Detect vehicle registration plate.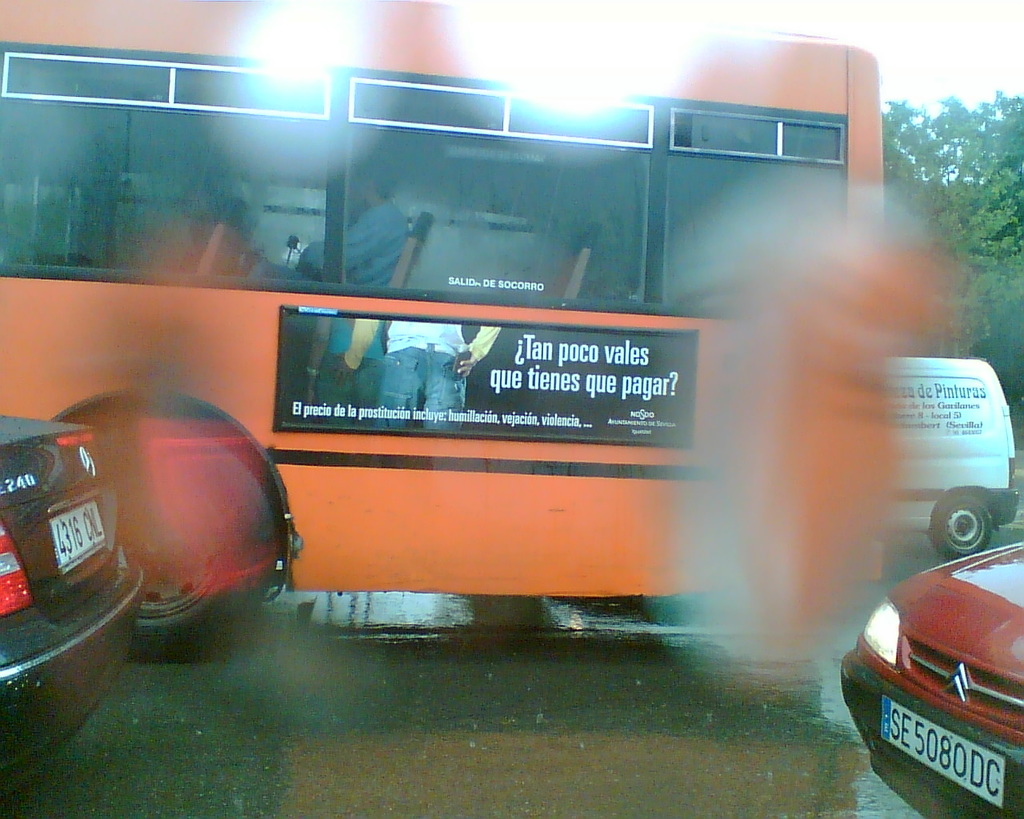
Detected at {"x1": 880, "y1": 695, "x2": 1006, "y2": 809}.
